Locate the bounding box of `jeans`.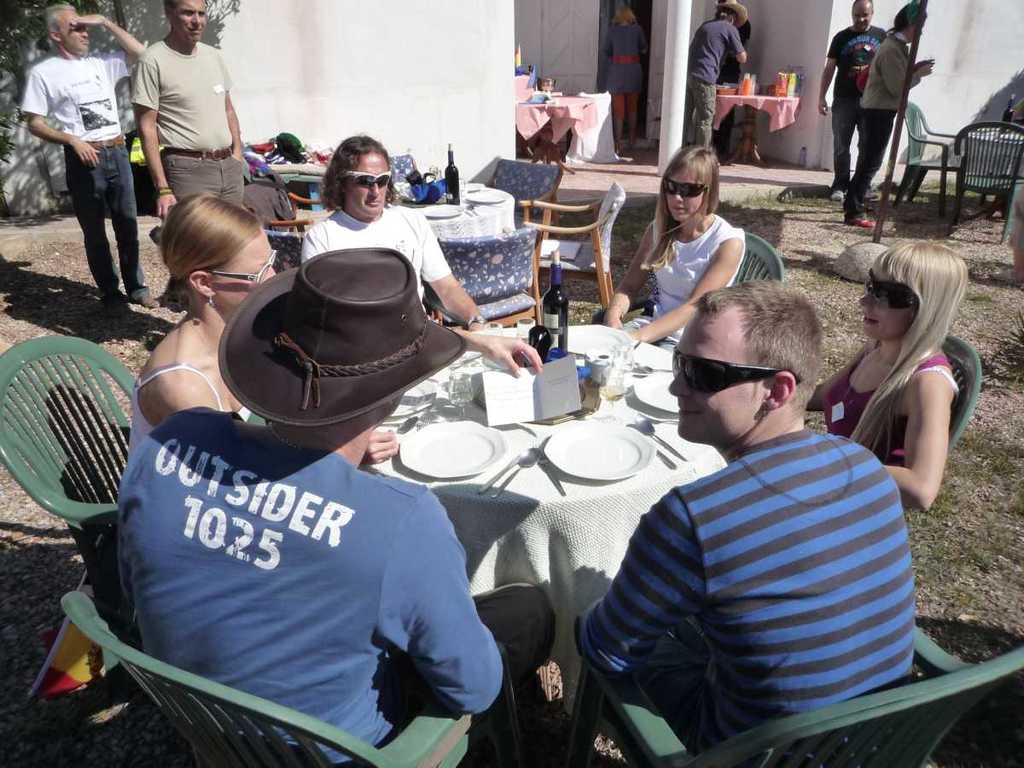
Bounding box: pyautogui.locateOnScreen(832, 96, 858, 185).
